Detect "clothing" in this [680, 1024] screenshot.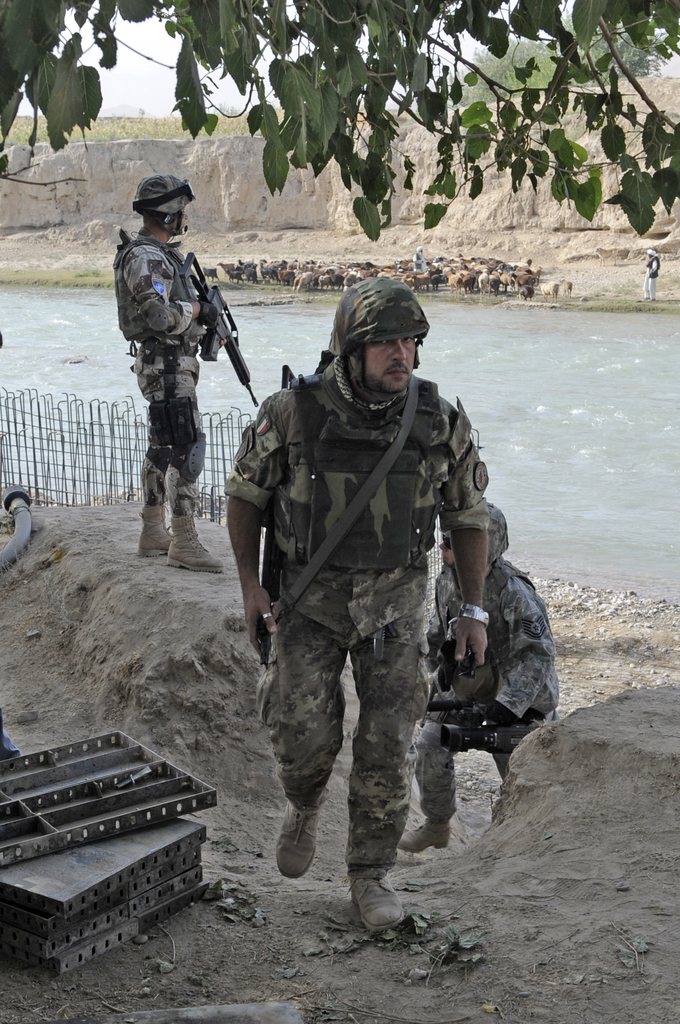
Detection: box=[222, 305, 517, 890].
